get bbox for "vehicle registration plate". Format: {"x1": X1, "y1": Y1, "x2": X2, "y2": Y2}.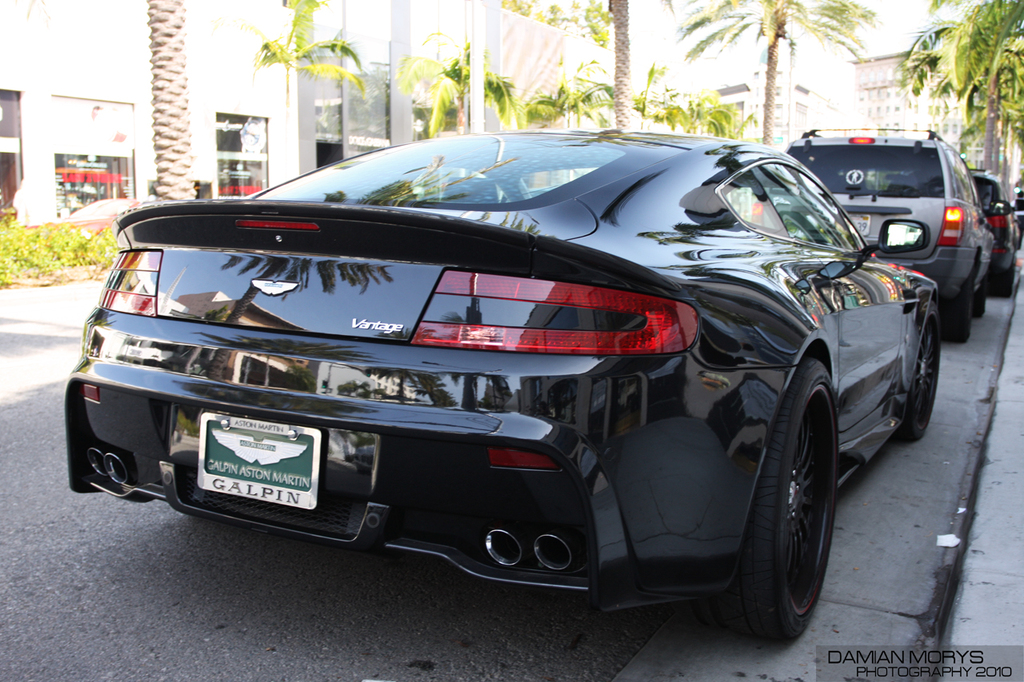
{"x1": 196, "y1": 412, "x2": 318, "y2": 512}.
